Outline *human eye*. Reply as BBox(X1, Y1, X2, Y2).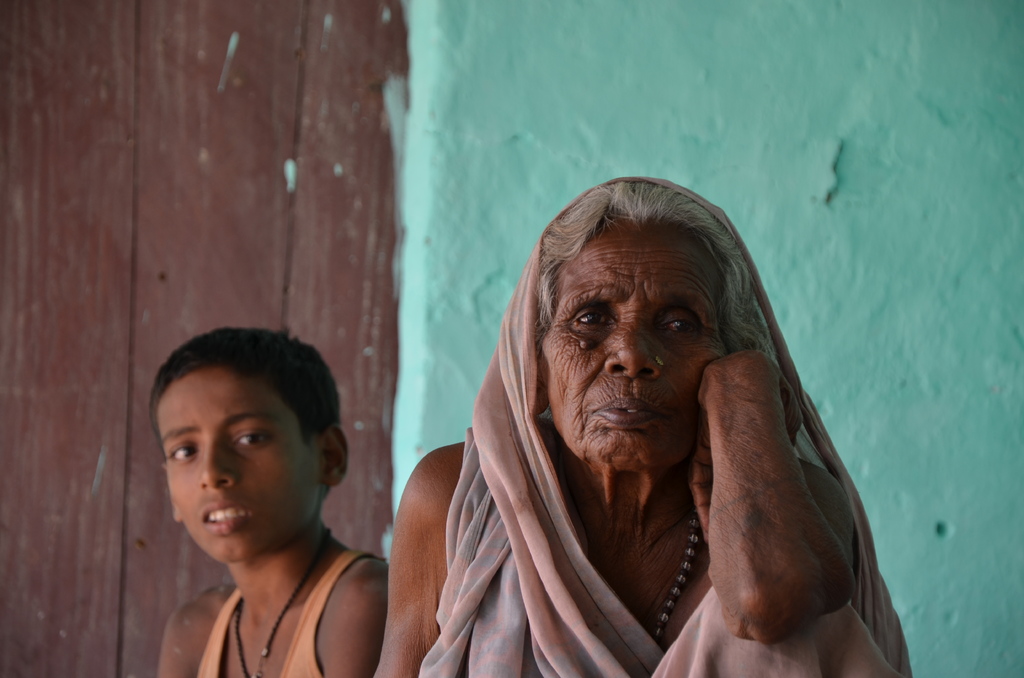
BBox(225, 423, 273, 451).
